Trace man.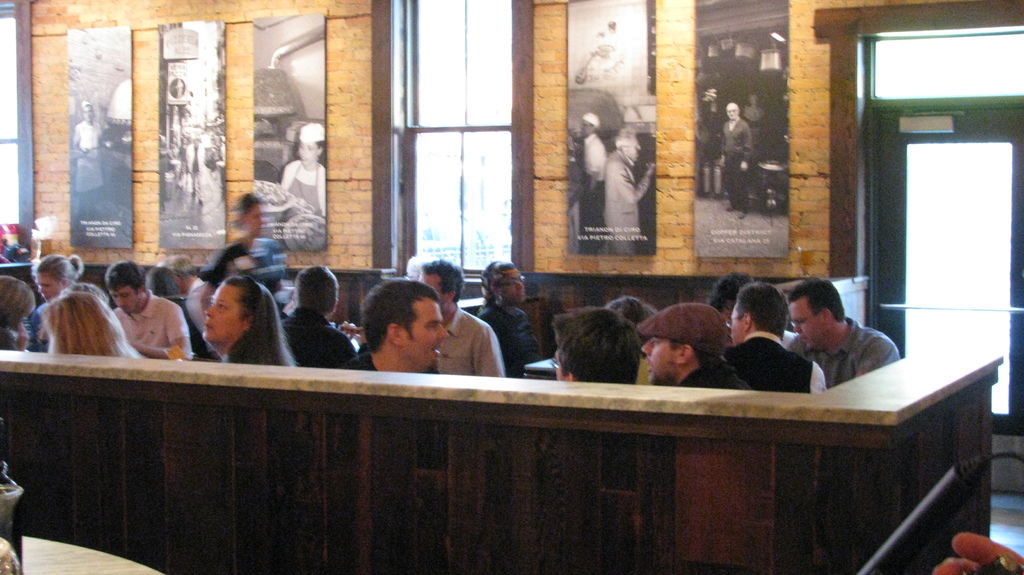
Traced to bbox(280, 264, 359, 371).
